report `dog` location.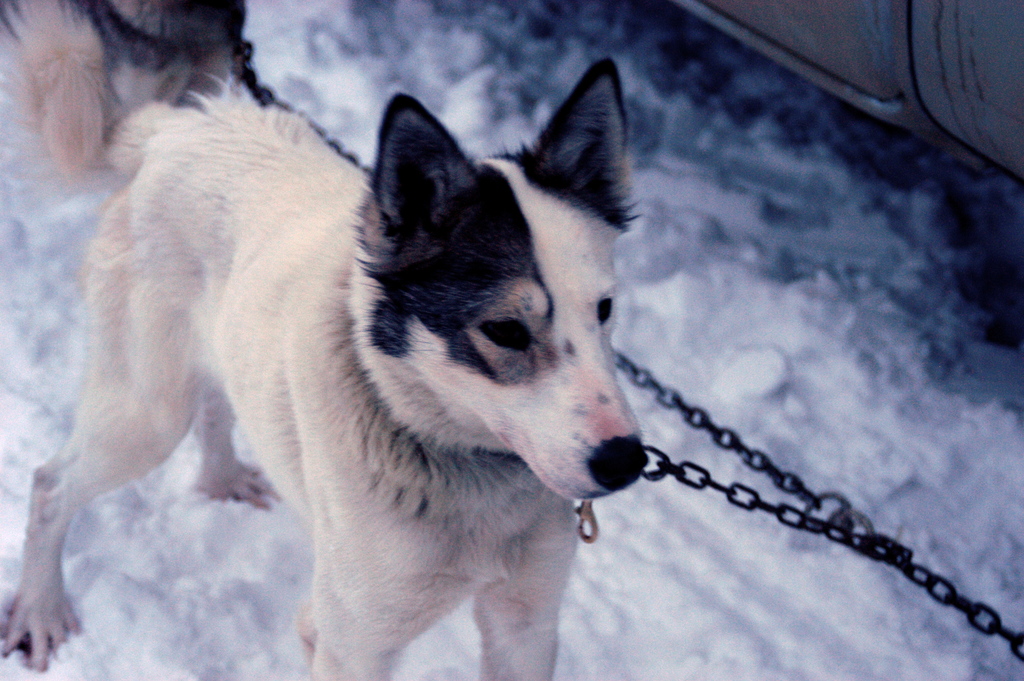
Report: {"x1": 0, "y1": 0, "x2": 248, "y2": 181}.
